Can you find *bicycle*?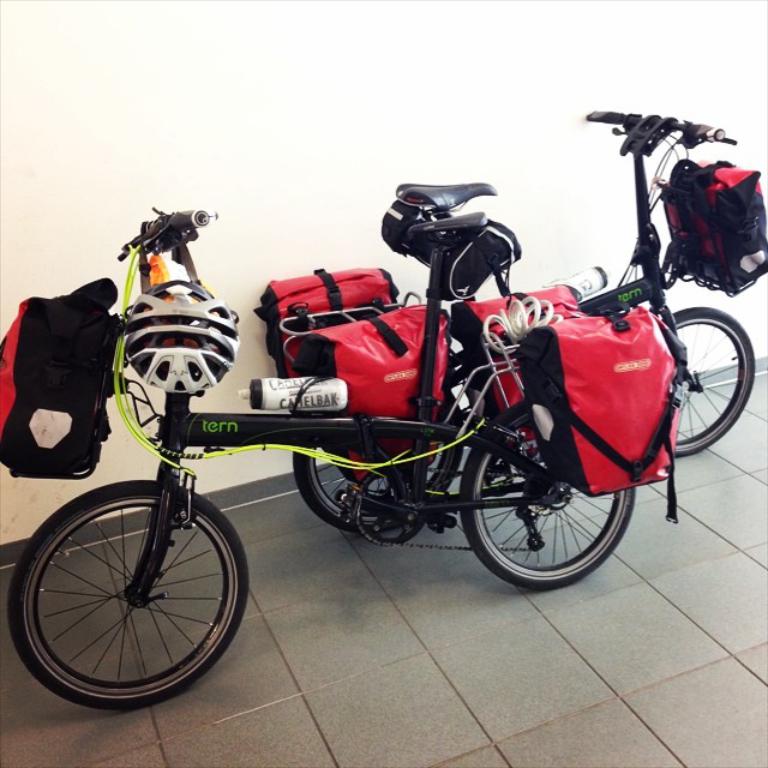
Yes, bounding box: (left=287, top=108, right=767, bottom=540).
